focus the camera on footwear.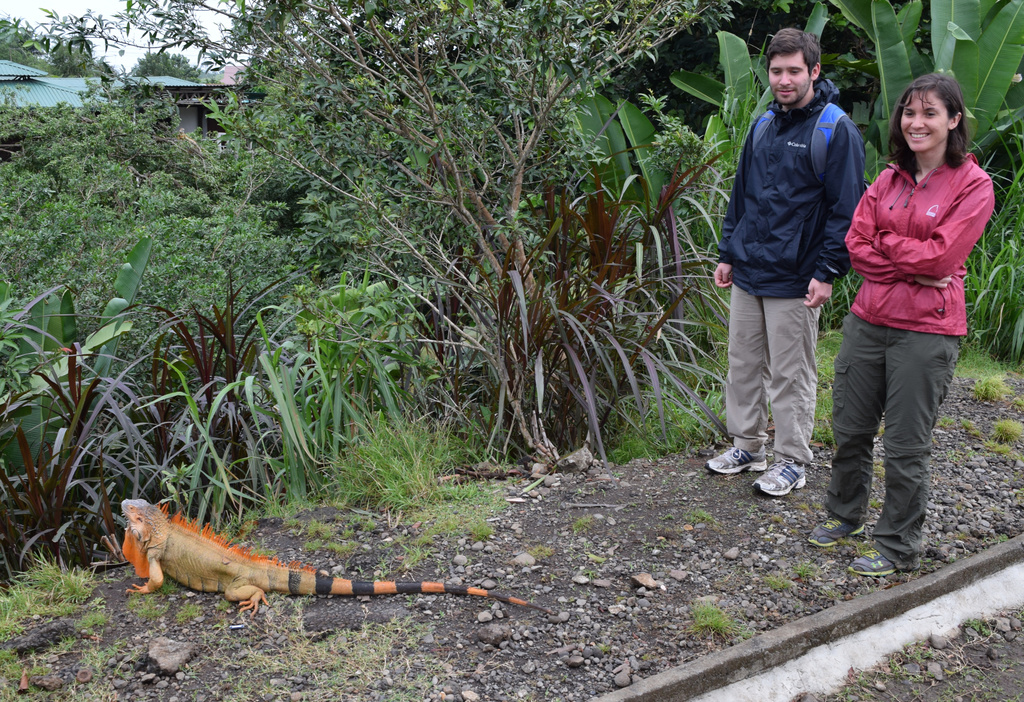
Focus region: bbox=[851, 543, 888, 582].
